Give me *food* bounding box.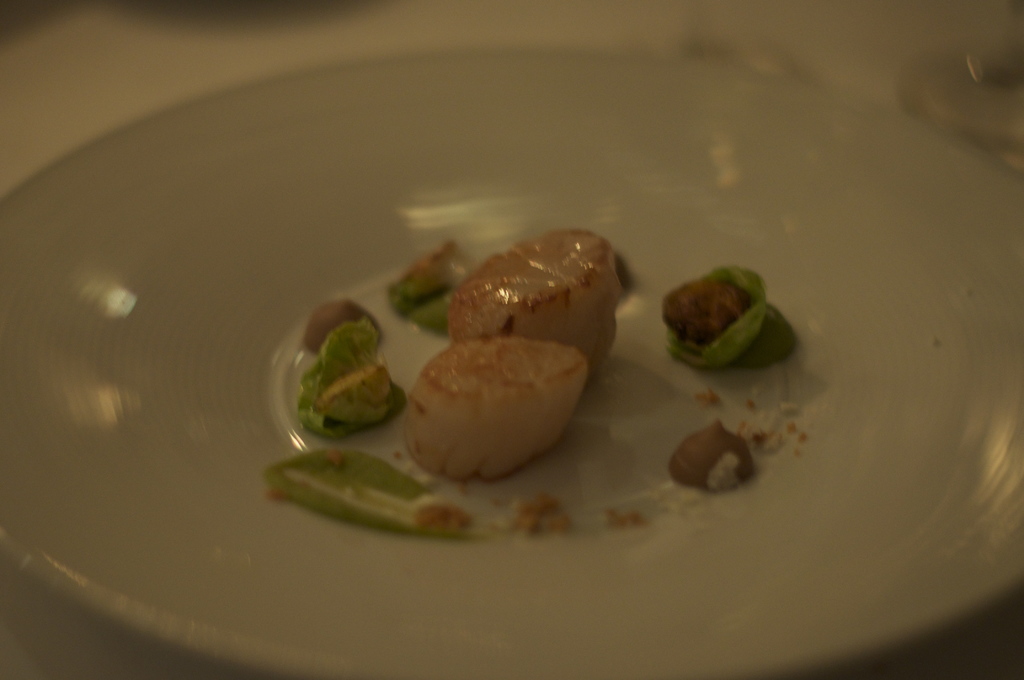
x1=451, y1=216, x2=634, y2=365.
